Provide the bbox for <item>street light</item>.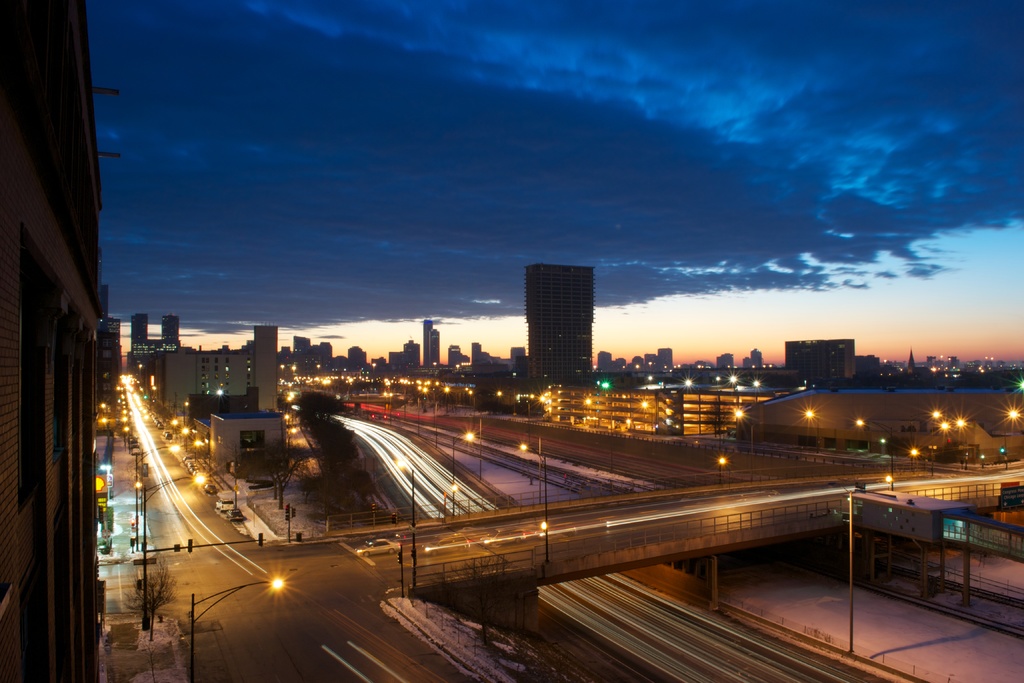
132 442 182 550.
